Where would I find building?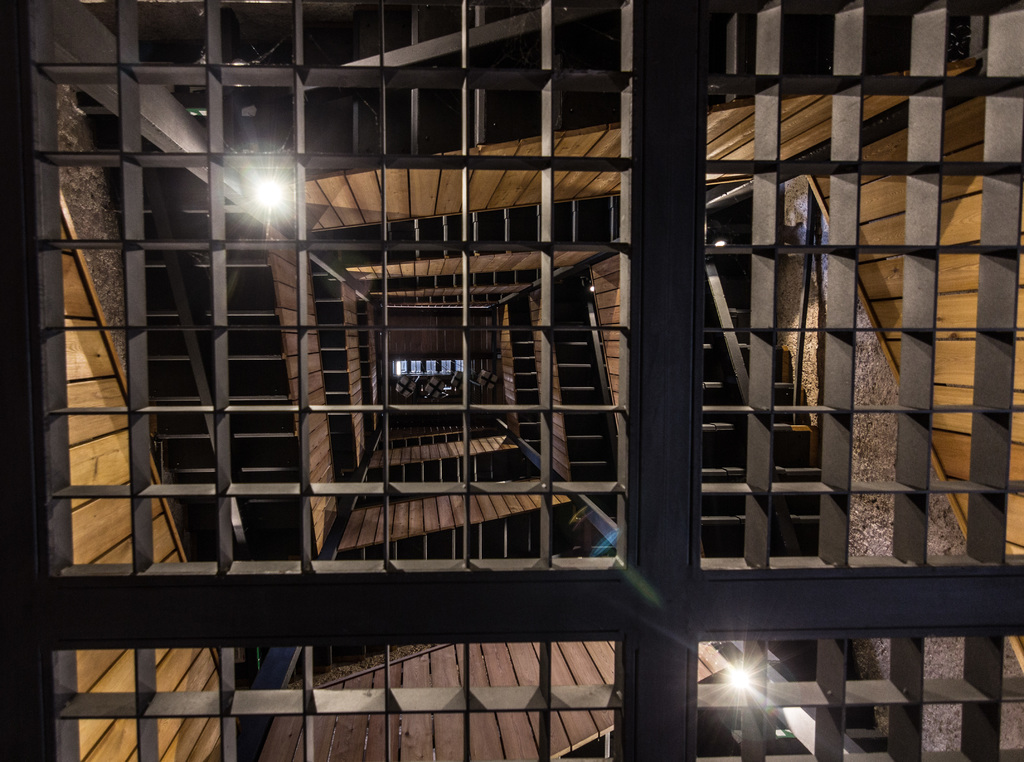
At {"left": 0, "top": 0, "right": 1023, "bottom": 761}.
